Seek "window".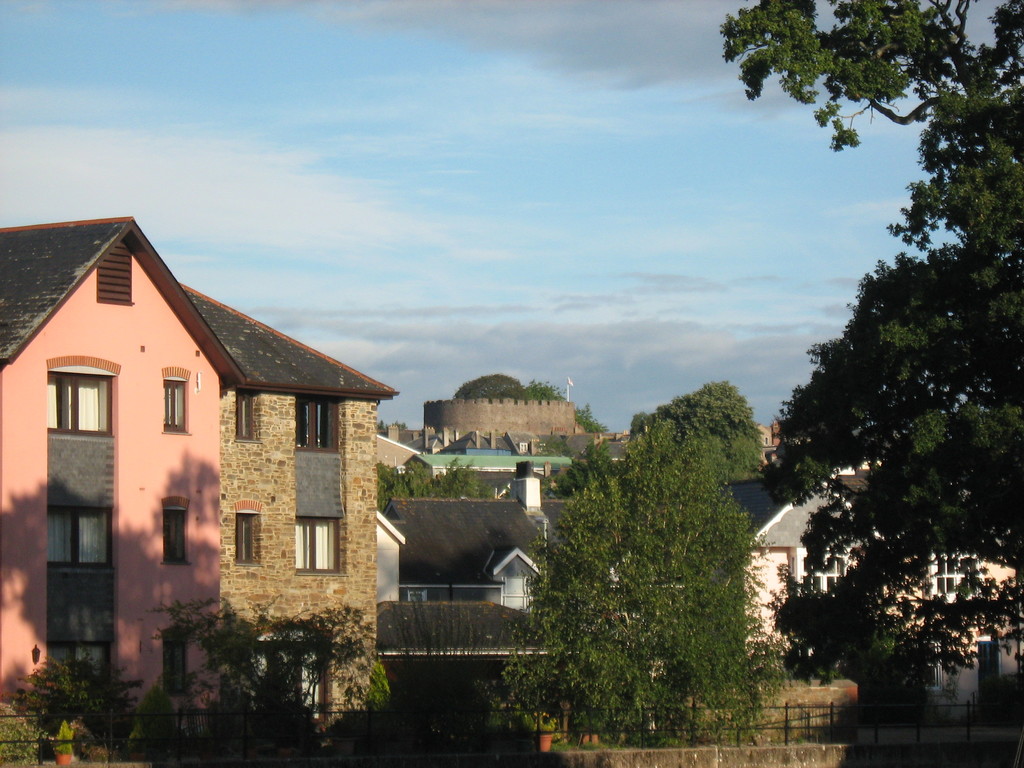
{"left": 93, "top": 234, "right": 136, "bottom": 308}.
